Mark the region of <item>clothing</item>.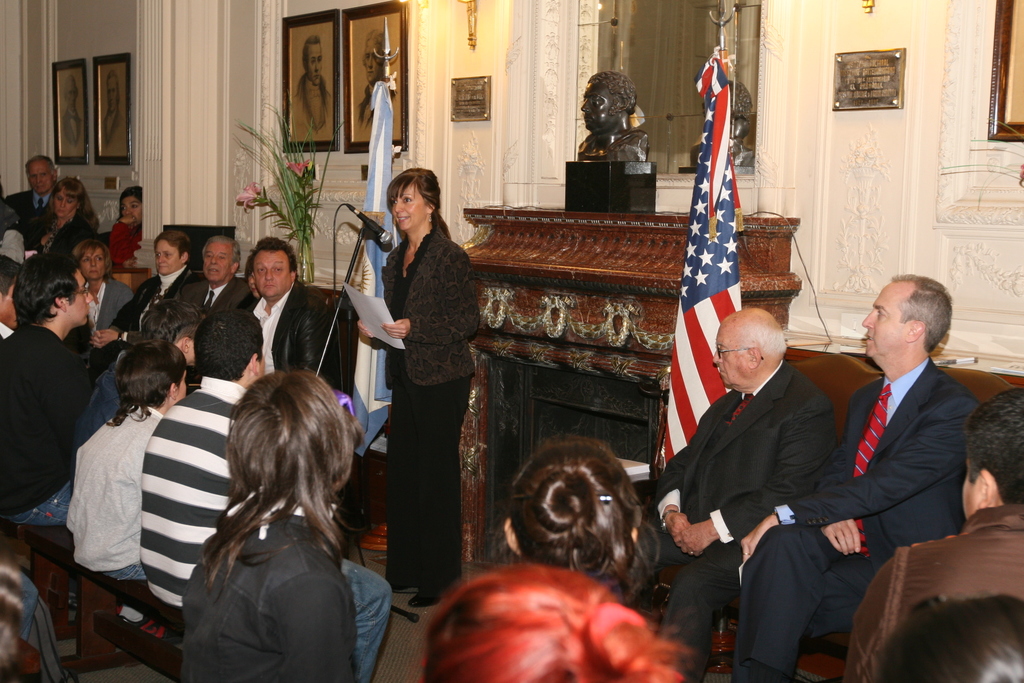
Region: 354/83/396/128.
